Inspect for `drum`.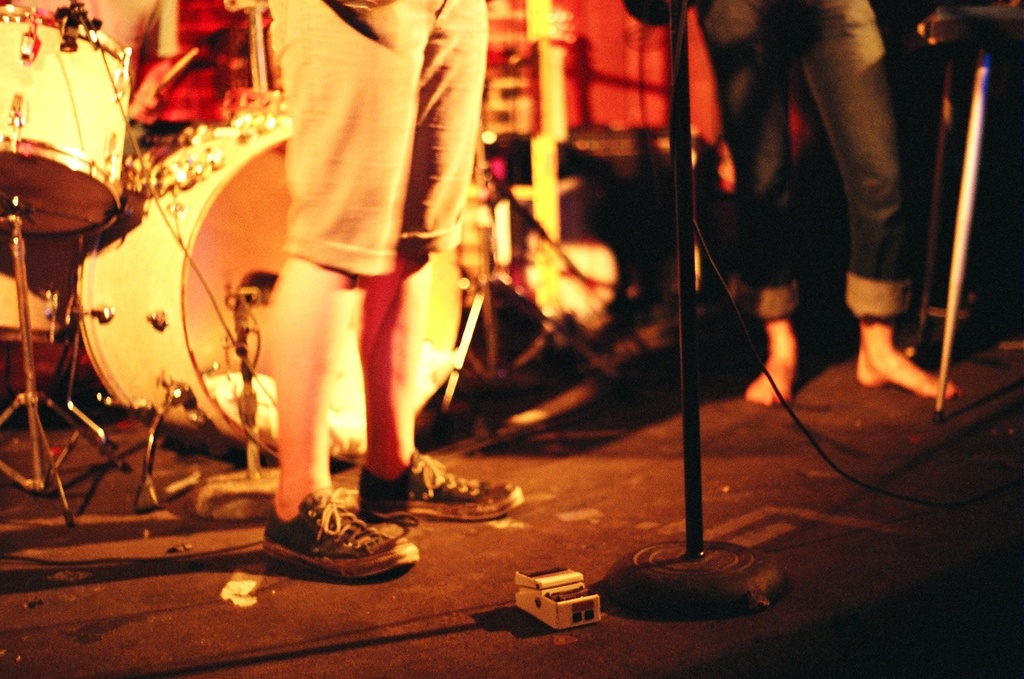
Inspection: 0,231,86,344.
